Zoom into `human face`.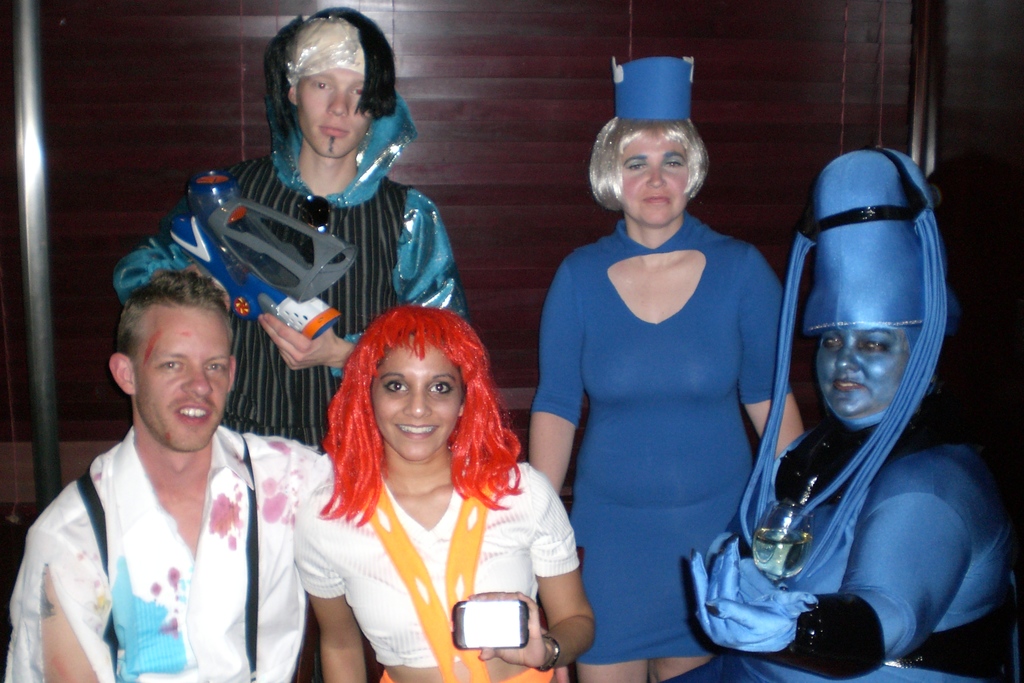
Zoom target: bbox=[137, 304, 231, 445].
